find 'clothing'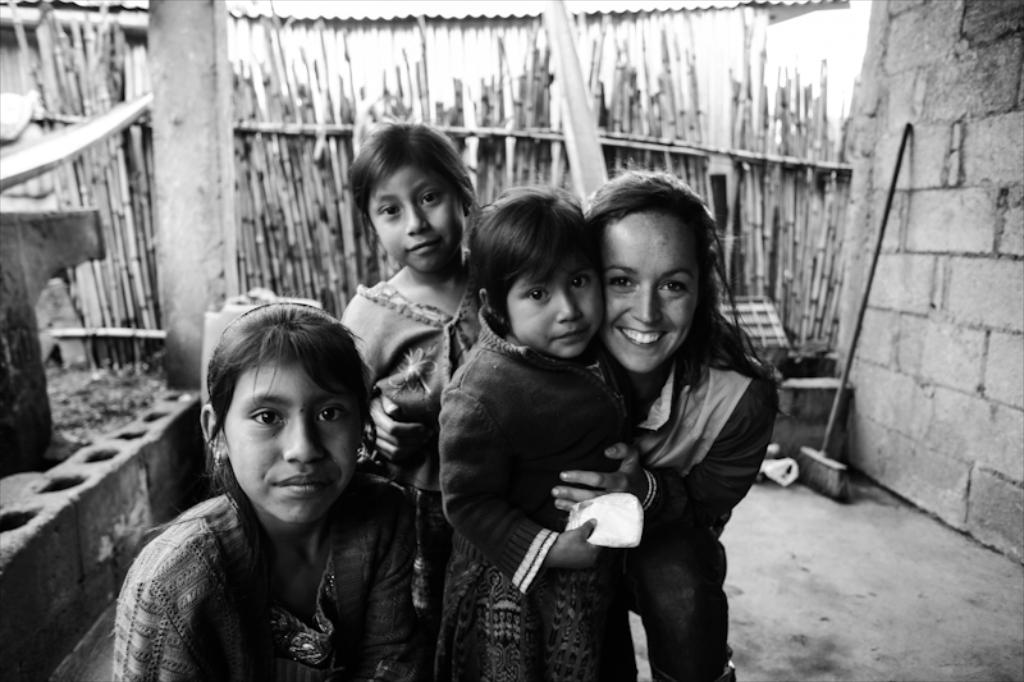
bbox(628, 334, 773, 681)
